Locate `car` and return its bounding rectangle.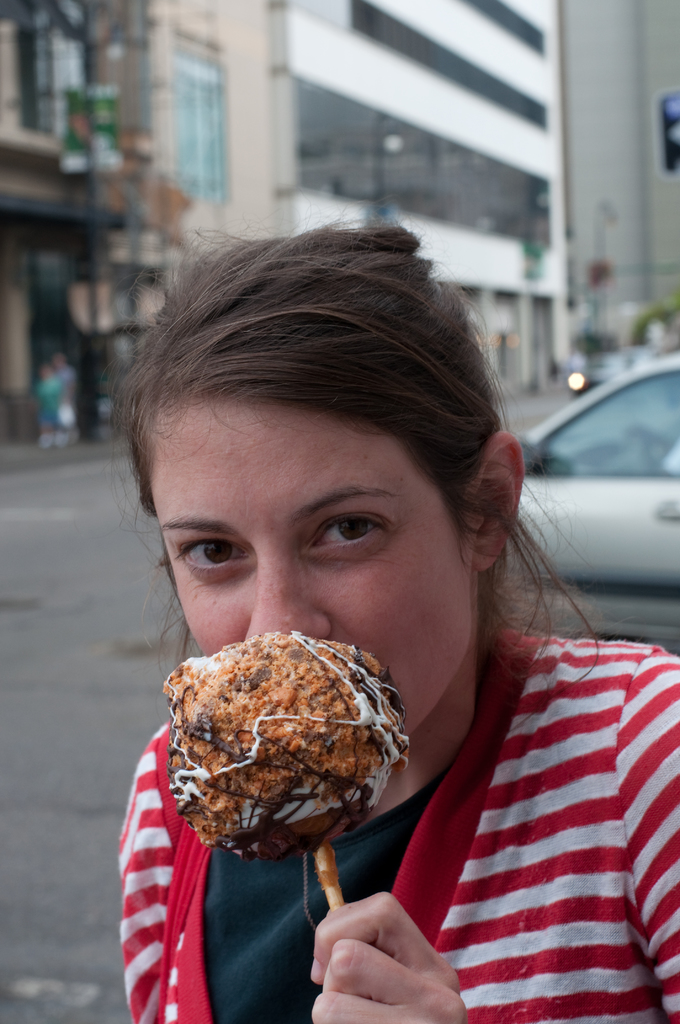
{"x1": 526, "y1": 337, "x2": 679, "y2": 609}.
